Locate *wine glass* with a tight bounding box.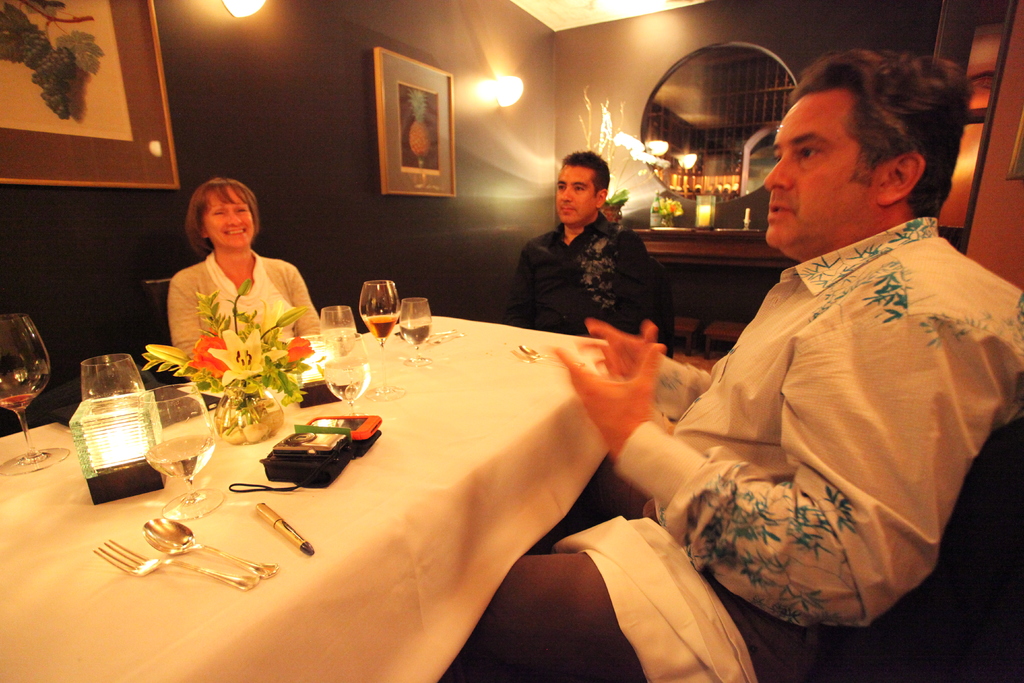
l=148, t=384, r=221, b=518.
